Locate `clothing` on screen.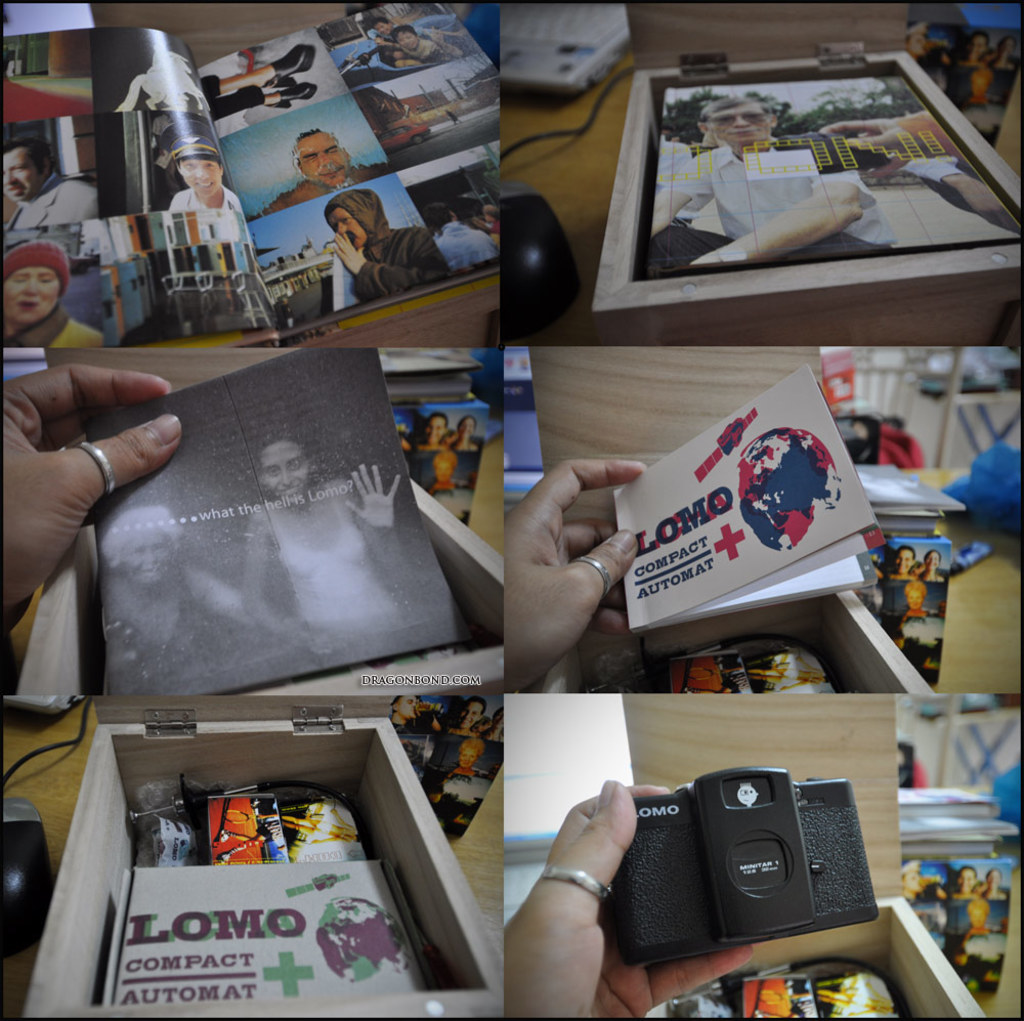
On screen at <bbox>322, 184, 456, 293</bbox>.
